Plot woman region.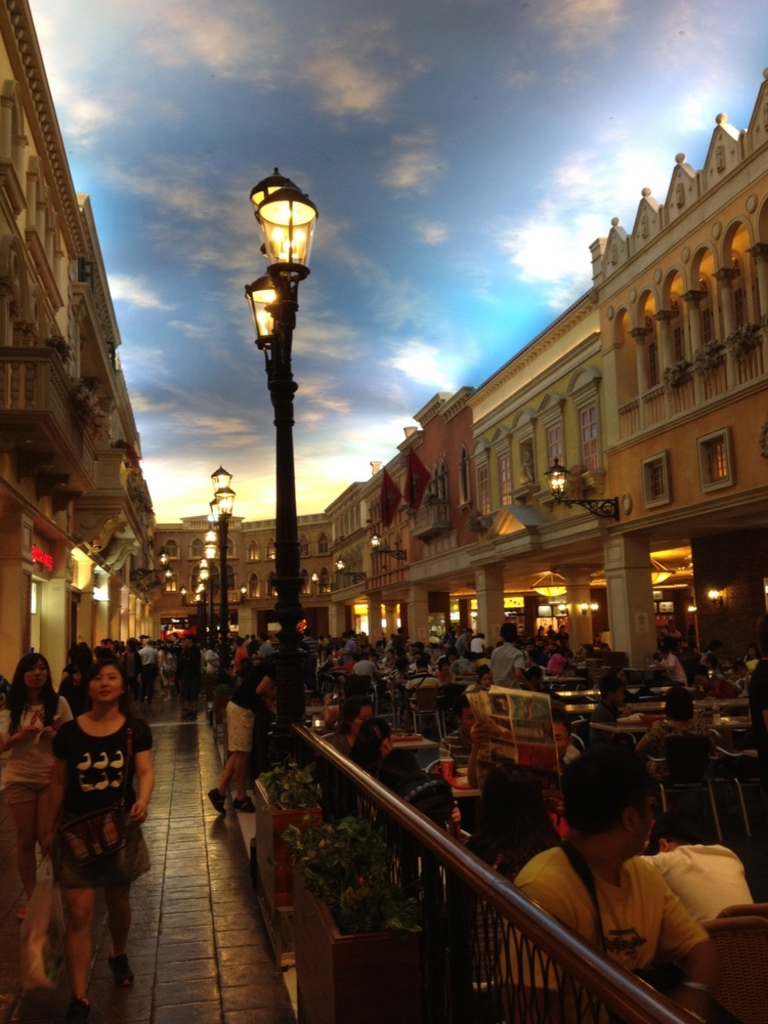
Plotted at (206, 649, 308, 814).
